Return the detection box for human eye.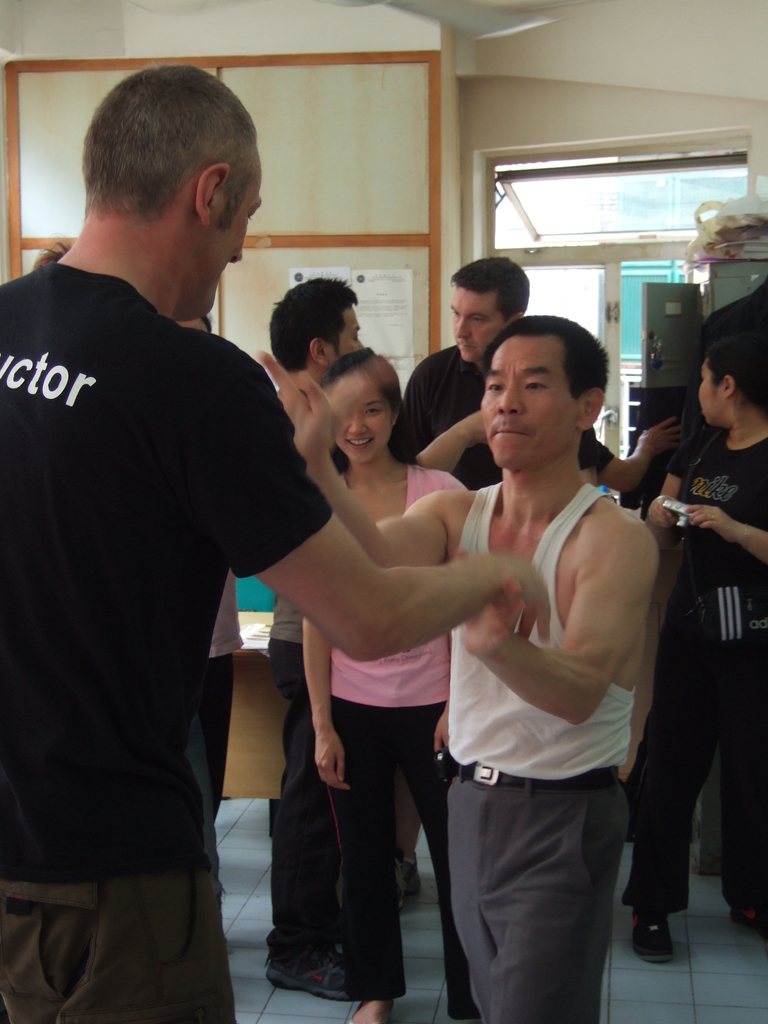
<box>484,378,508,396</box>.
